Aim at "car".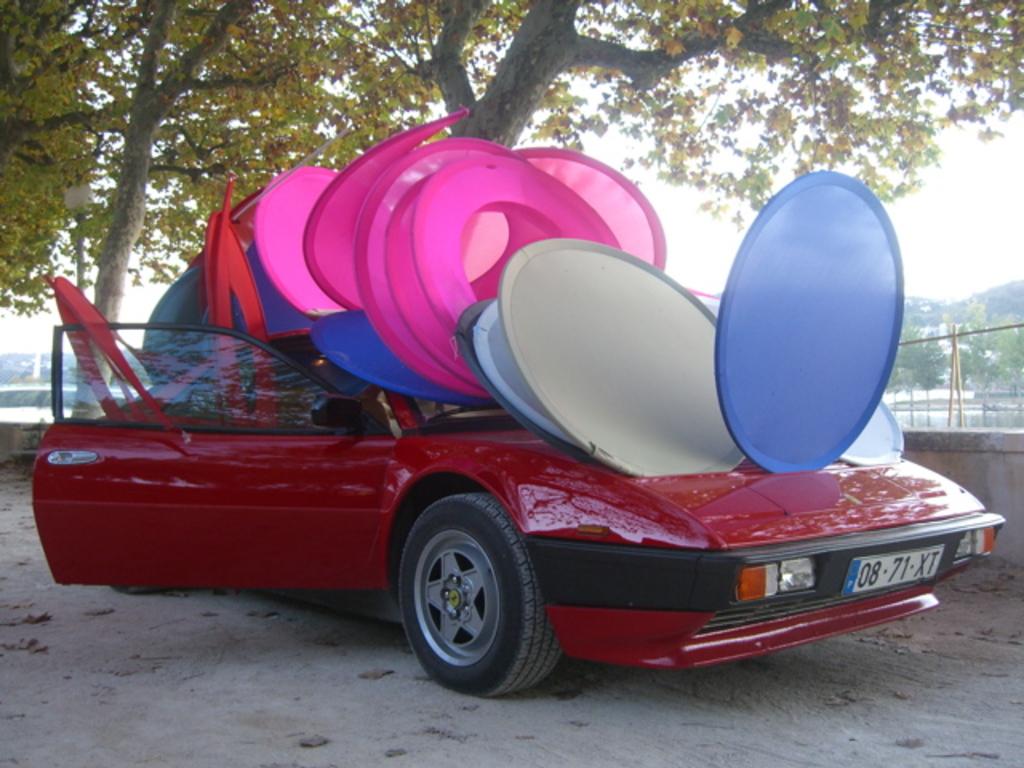
Aimed at 32:317:1010:704.
